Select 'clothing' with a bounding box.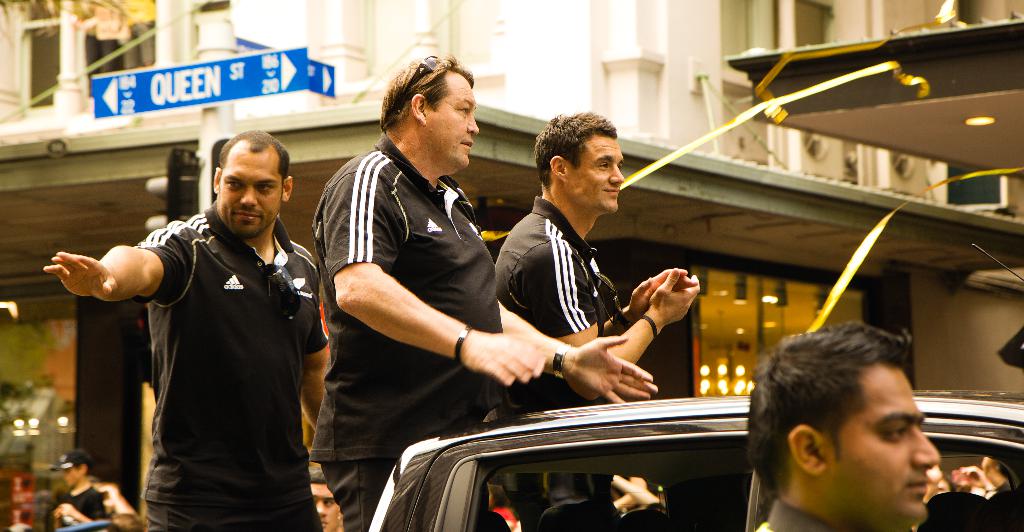
(x1=308, y1=127, x2=516, y2=531).
